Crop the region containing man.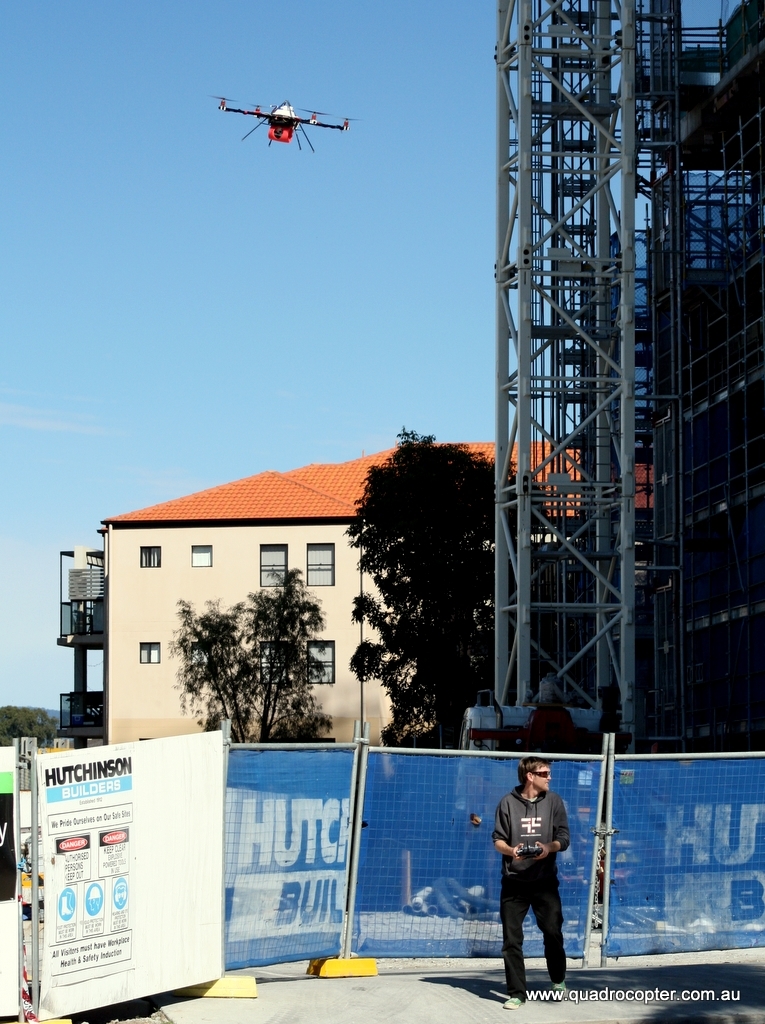
Crop region: 492/754/572/1007.
